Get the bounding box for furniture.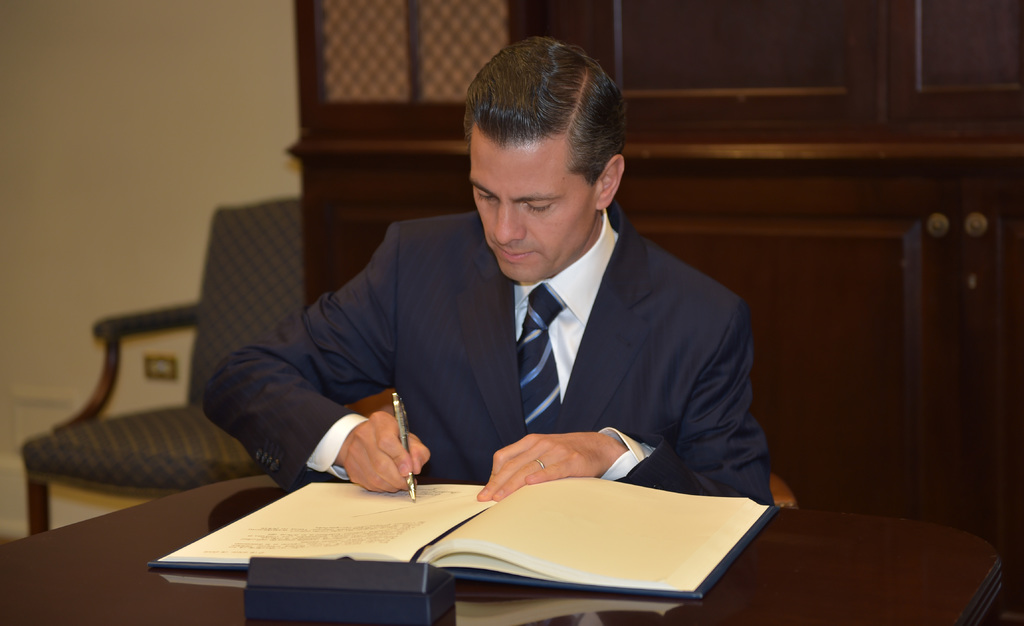
<box>0,477,1005,625</box>.
